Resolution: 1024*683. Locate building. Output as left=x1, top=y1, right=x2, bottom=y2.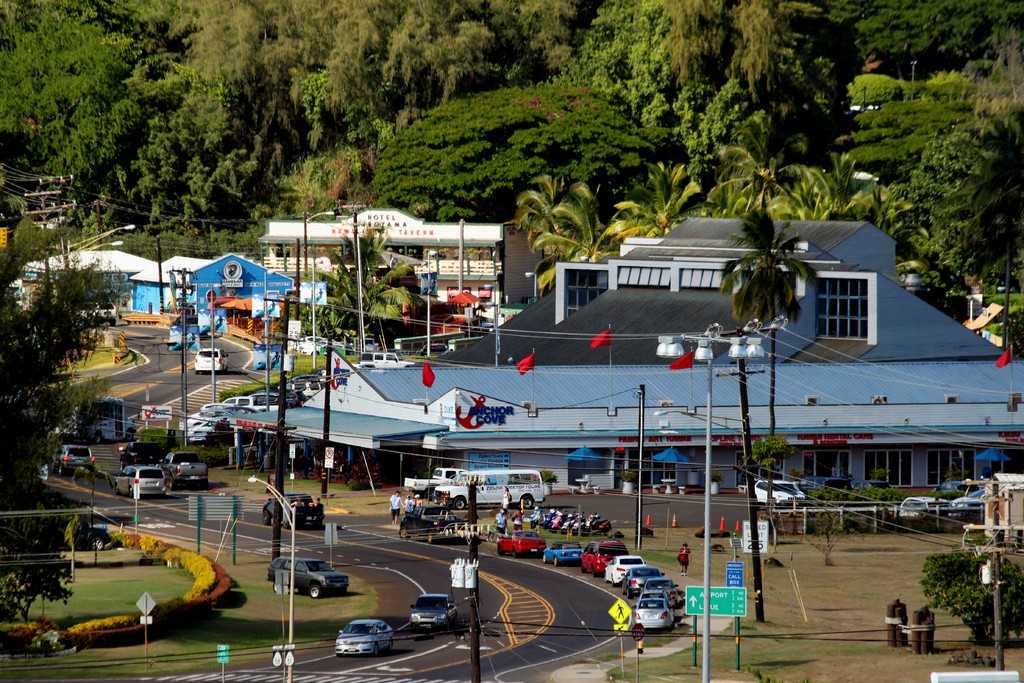
left=259, top=205, right=506, bottom=306.
